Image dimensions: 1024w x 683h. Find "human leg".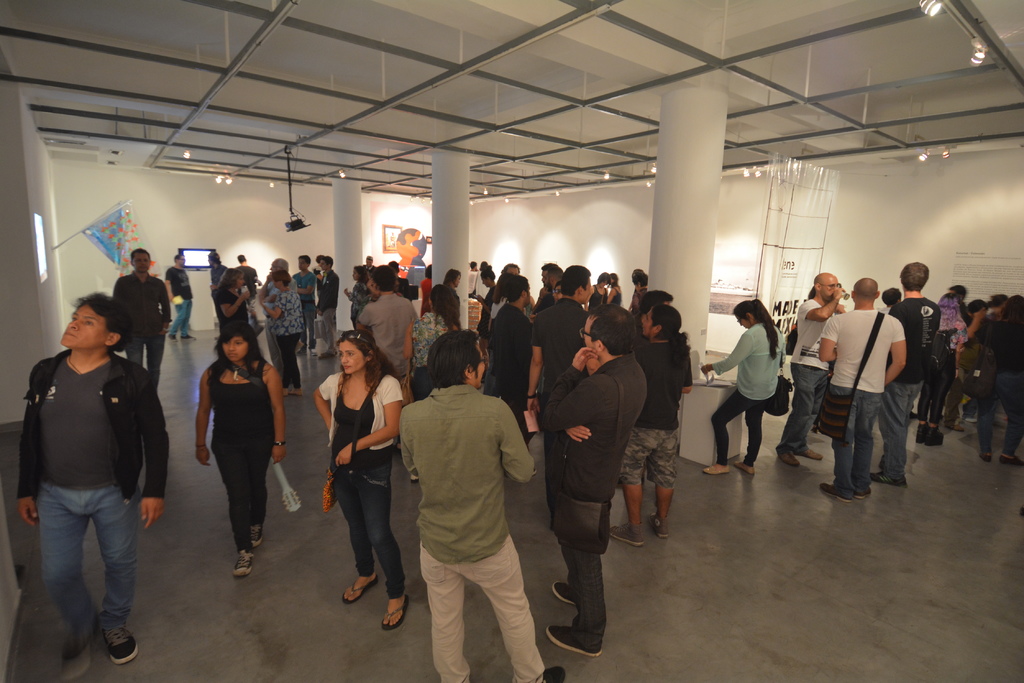
[355,463,396,627].
